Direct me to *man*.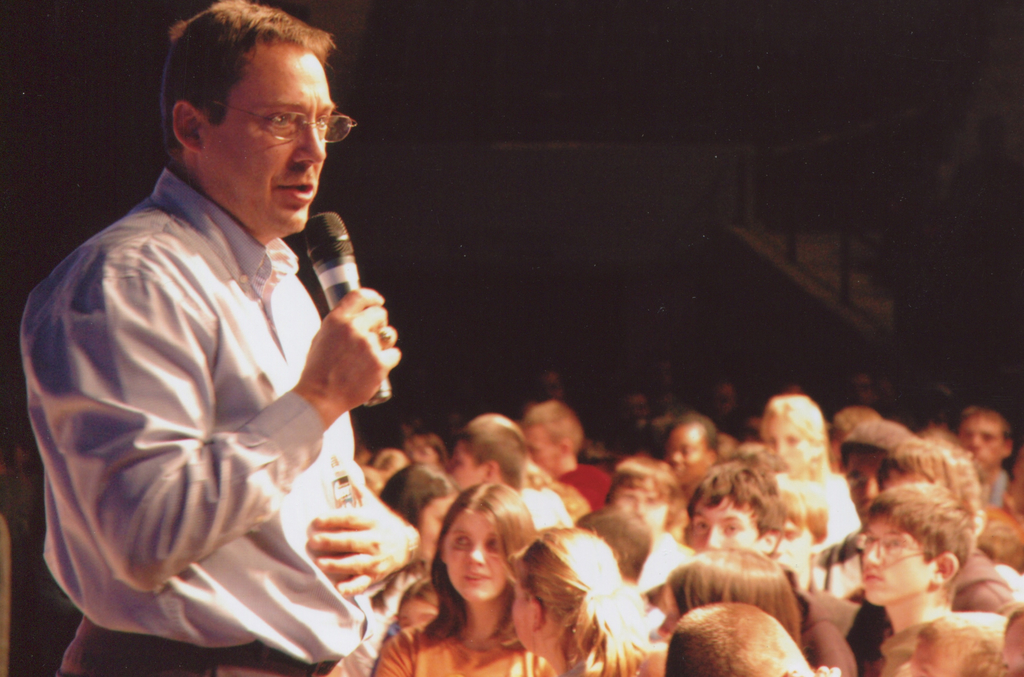
Direction: [x1=611, y1=458, x2=677, y2=536].
